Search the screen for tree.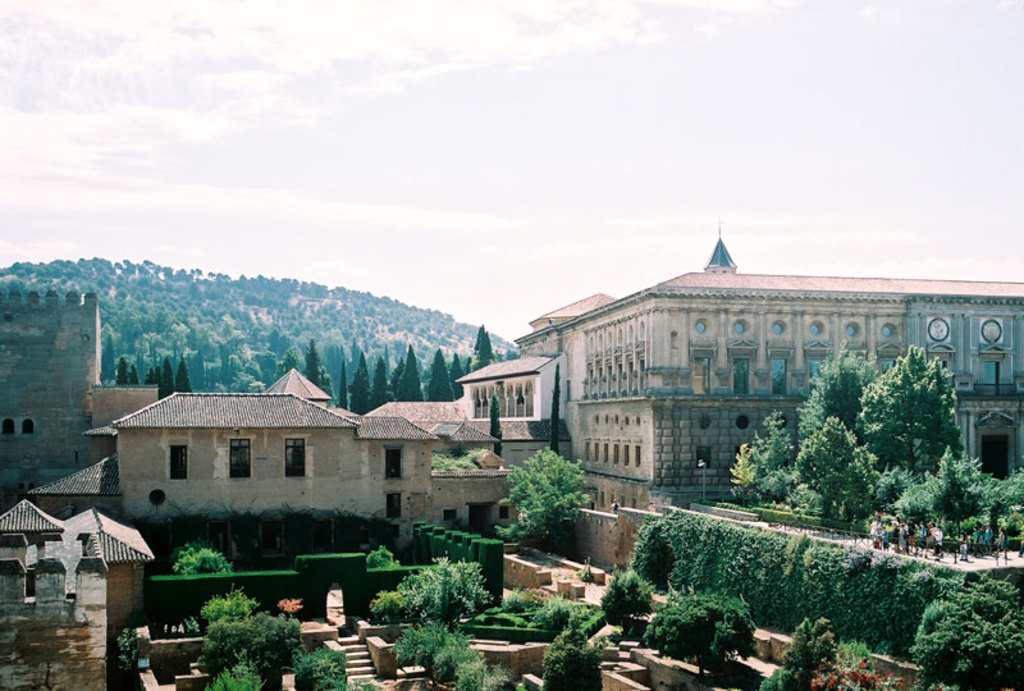
Found at box=[132, 365, 141, 395].
